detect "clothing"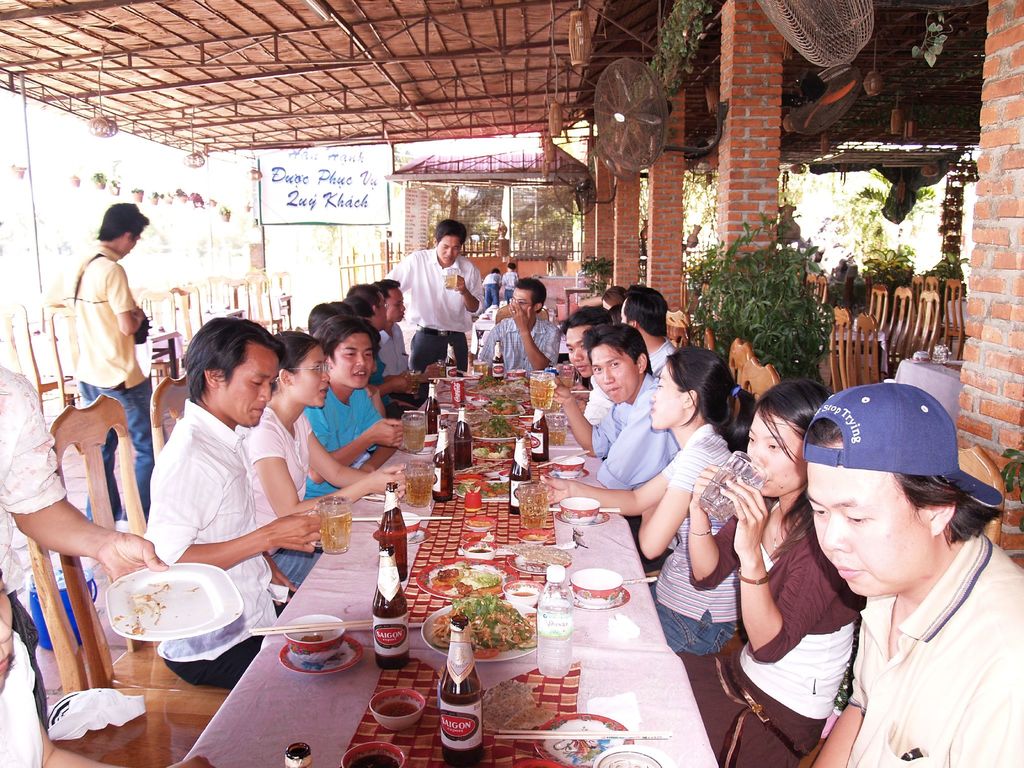
<box>50,240,147,548</box>
